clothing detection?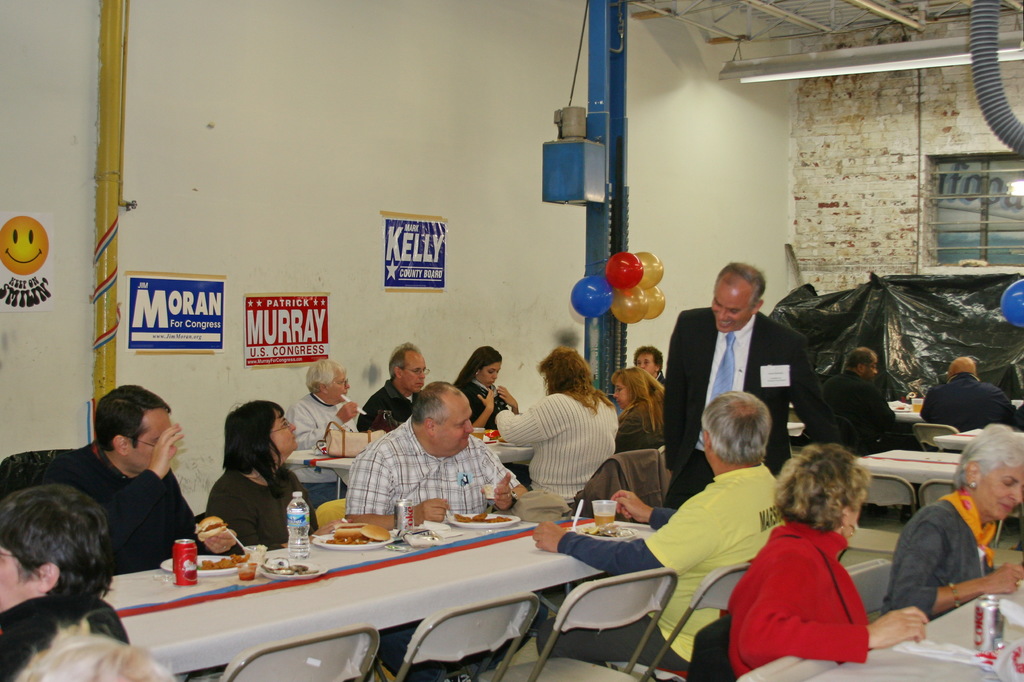
box(516, 446, 796, 681)
